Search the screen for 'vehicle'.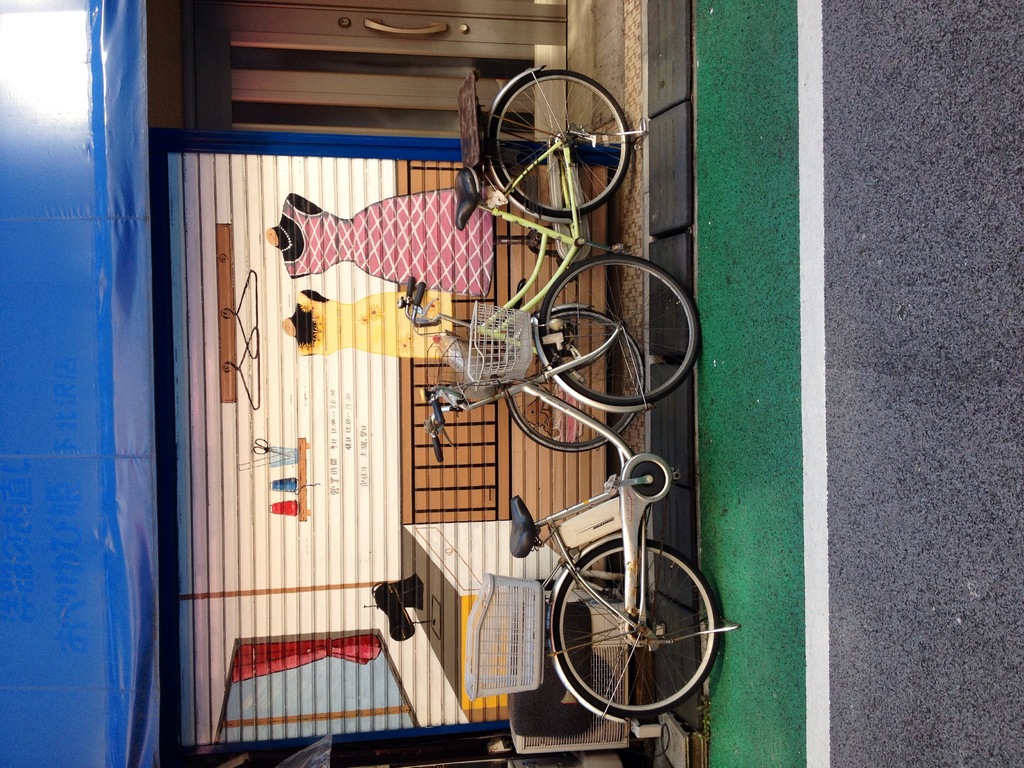
Found at [left=407, top=63, right=702, bottom=414].
